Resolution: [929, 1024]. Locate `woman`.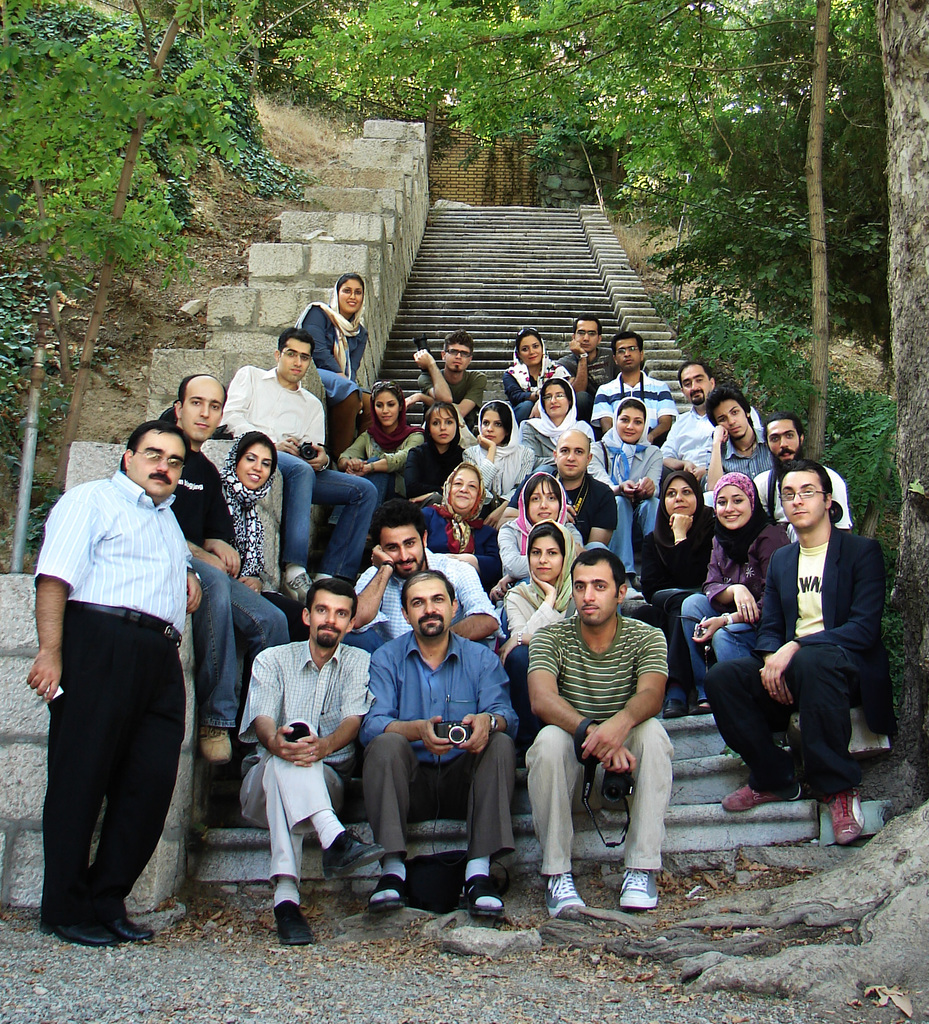
left=501, top=325, right=580, bottom=431.
